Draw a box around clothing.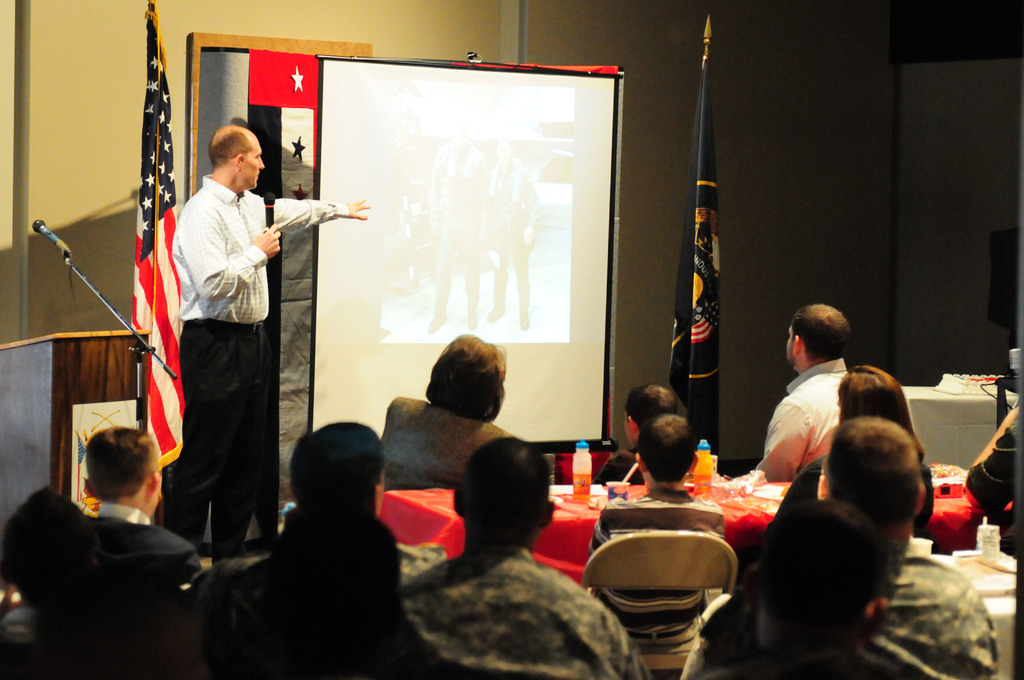
<box>584,479,732,640</box>.
